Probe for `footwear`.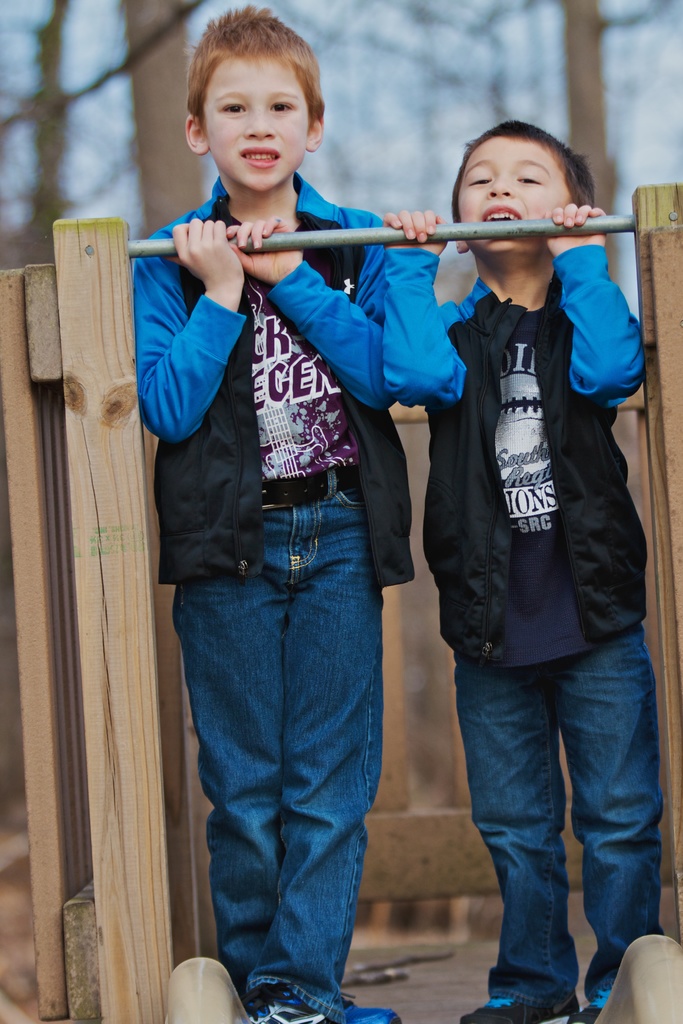
Probe result: 233,988,324,1023.
